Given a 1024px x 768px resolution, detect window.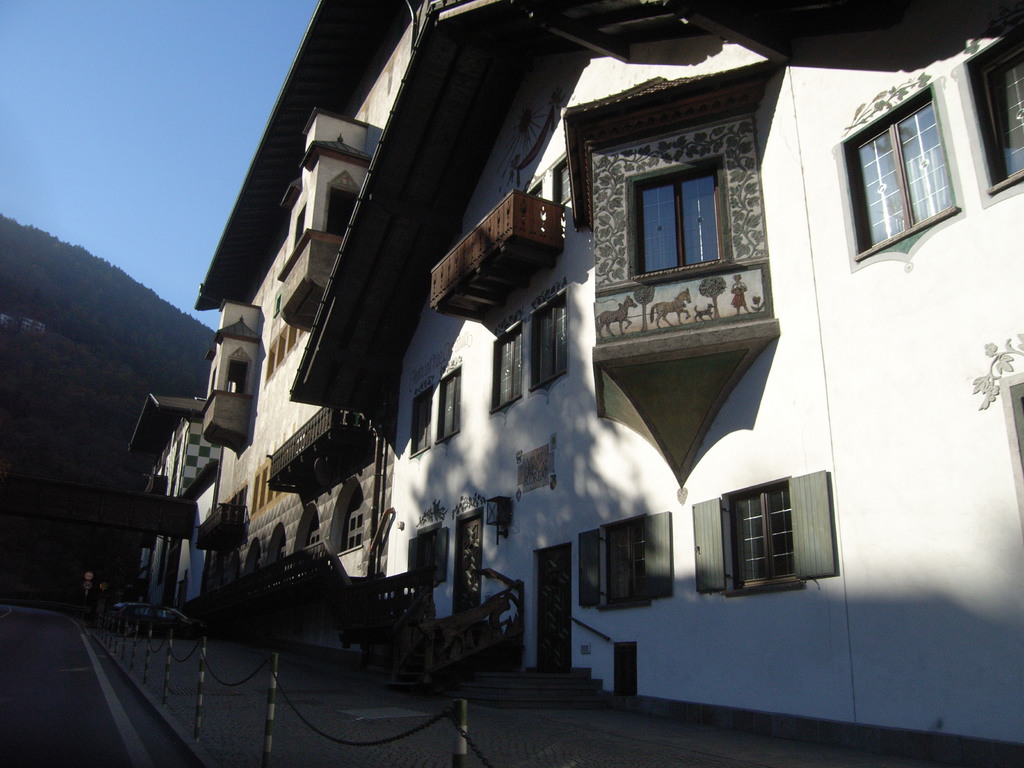
(x1=552, y1=156, x2=574, y2=220).
